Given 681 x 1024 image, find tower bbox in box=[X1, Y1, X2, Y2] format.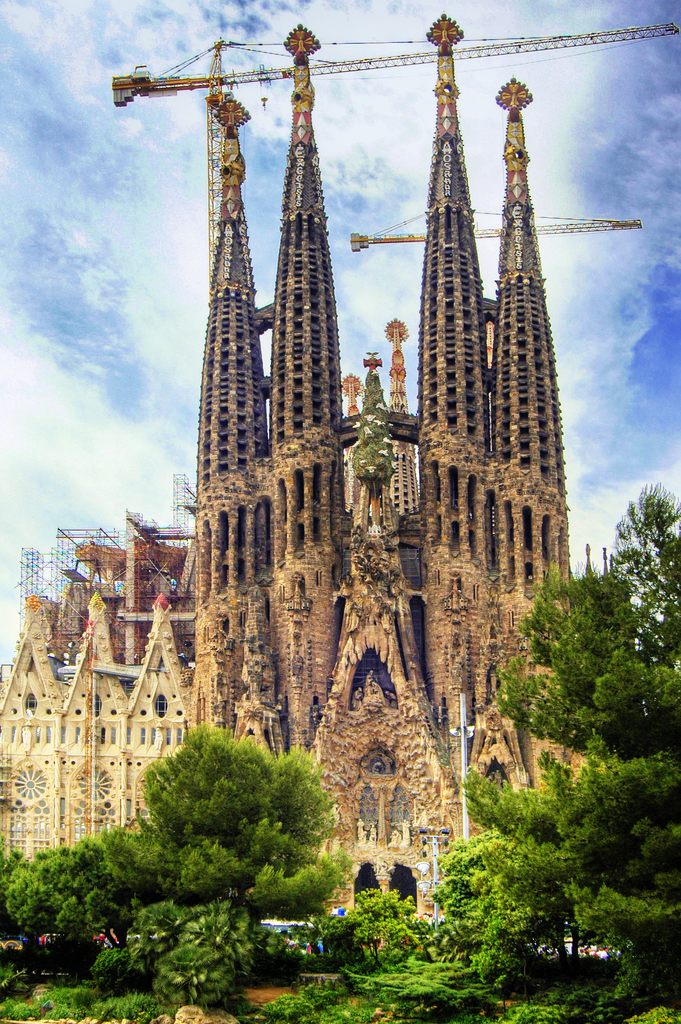
box=[197, 8, 575, 931].
